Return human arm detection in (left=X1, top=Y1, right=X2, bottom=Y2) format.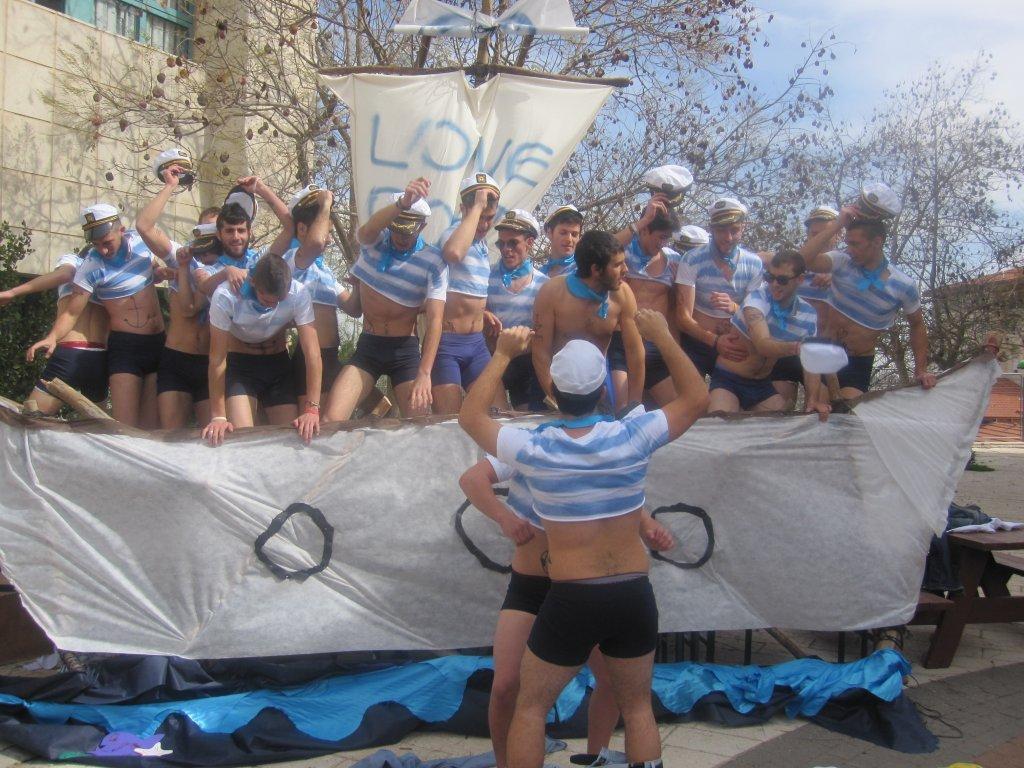
(left=530, top=280, right=558, bottom=406).
